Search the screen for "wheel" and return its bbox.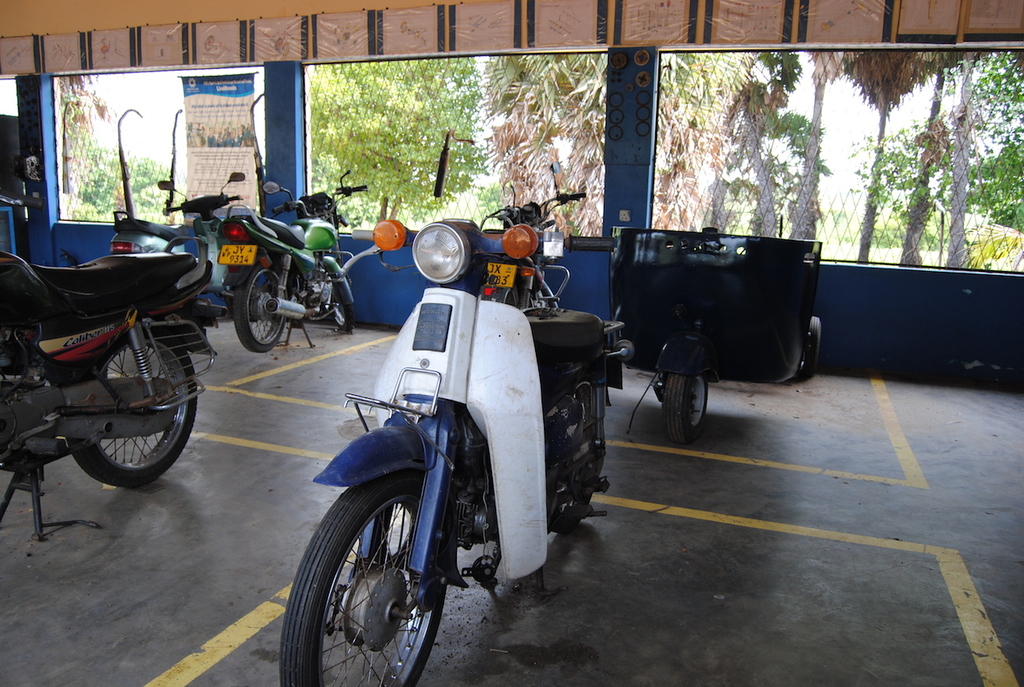
Found: 326/303/353/332.
